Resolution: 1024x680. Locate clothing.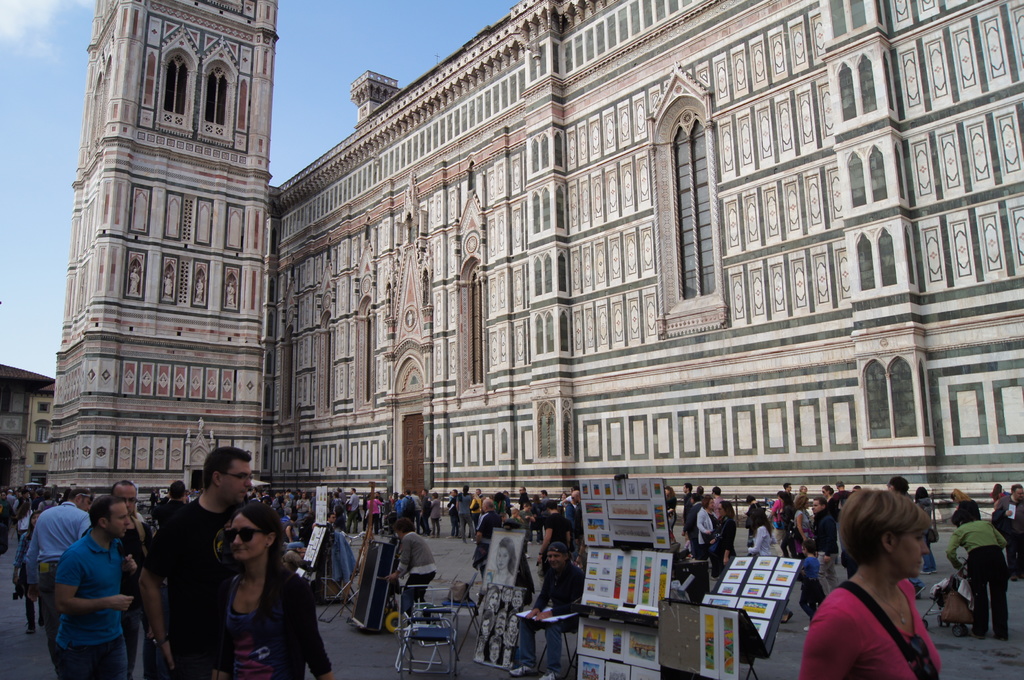
region(458, 495, 476, 540).
